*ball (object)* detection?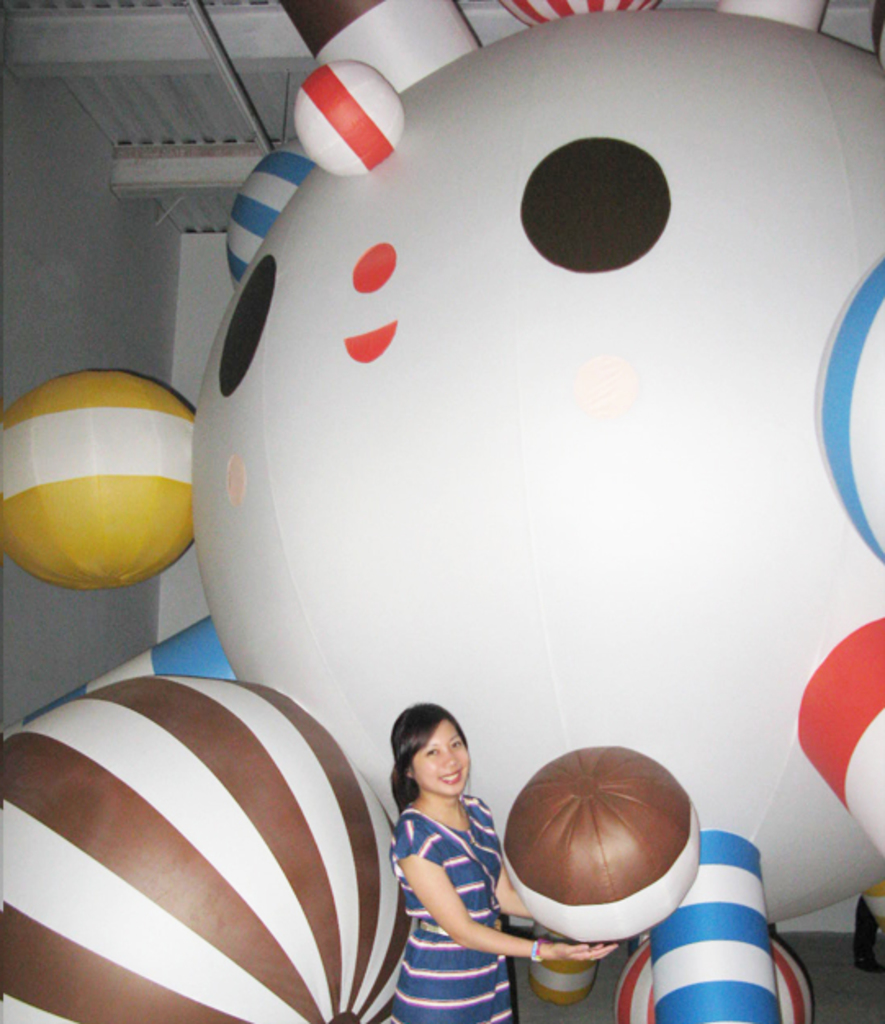
bbox=(226, 152, 316, 280)
